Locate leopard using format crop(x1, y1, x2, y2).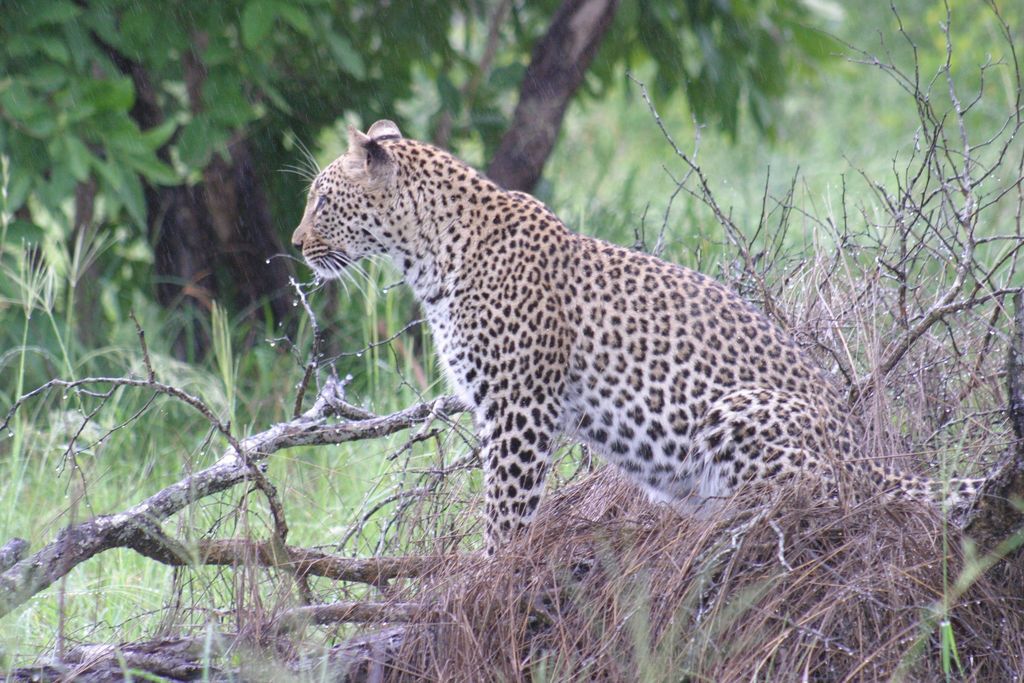
crop(266, 117, 999, 562).
